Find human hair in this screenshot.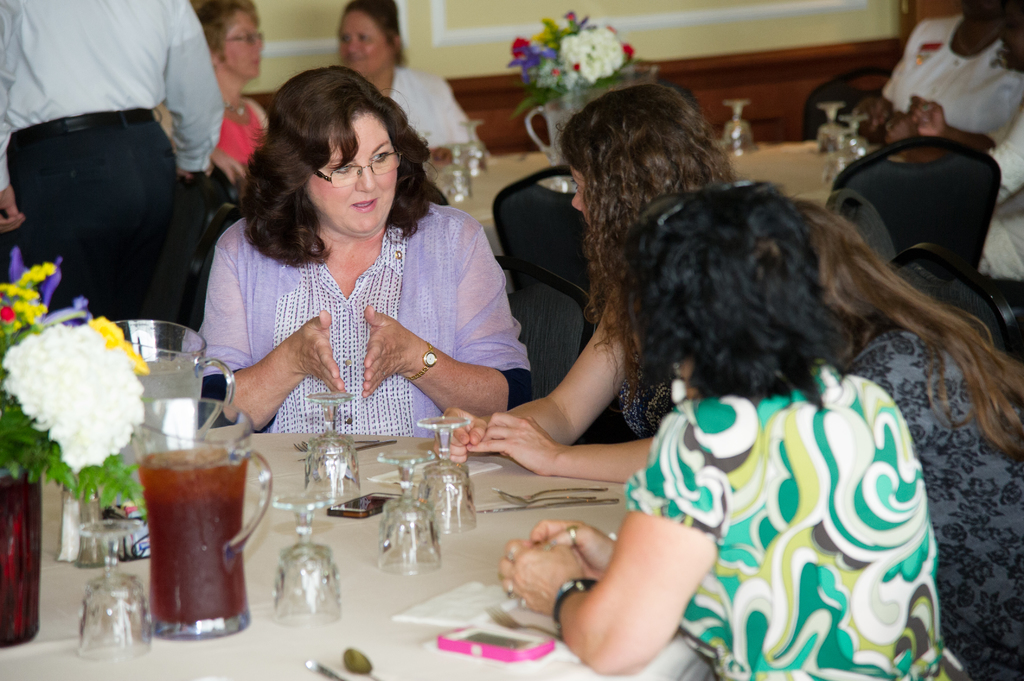
The bounding box for human hair is 611,173,832,424.
